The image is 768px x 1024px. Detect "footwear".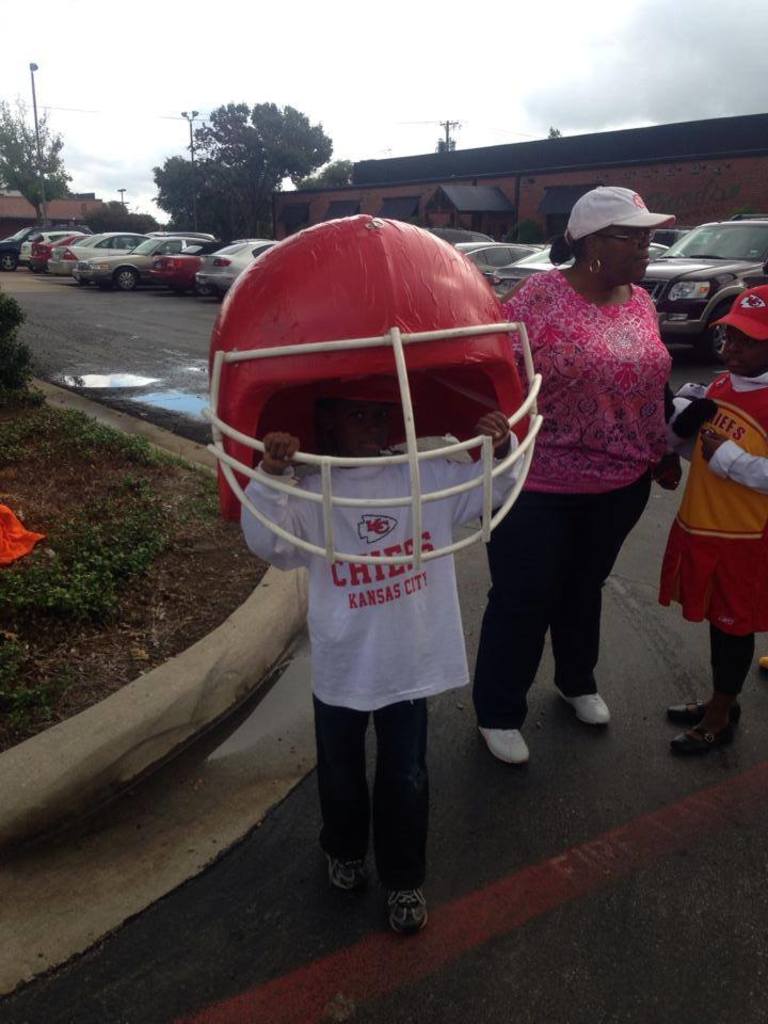
Detection: {"left": 669, "top": 694, "right": 739, "bottom": 726}.
